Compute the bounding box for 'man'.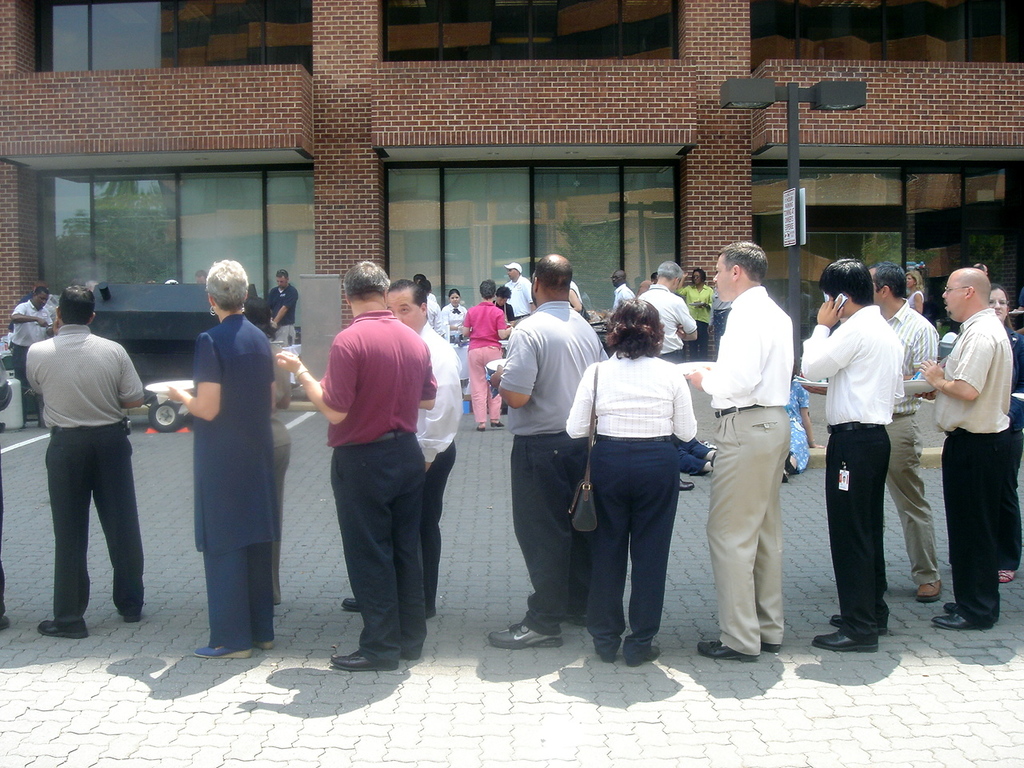
<bbox>486, 254, 609, 647</bbox>.
